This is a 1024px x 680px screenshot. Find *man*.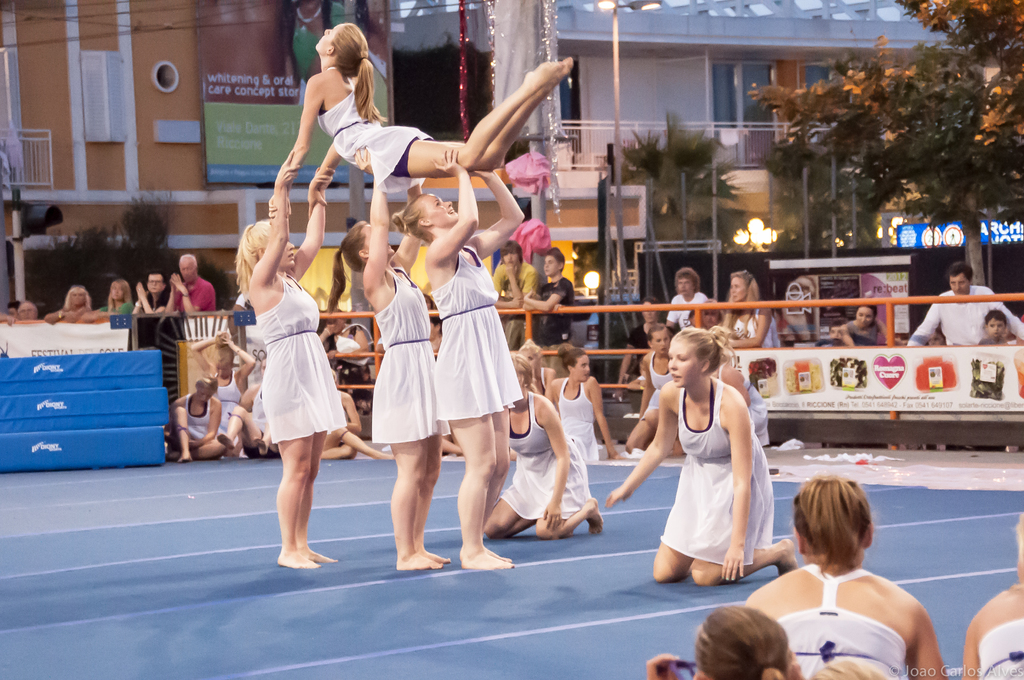
Bounding box: 663/266/710/337.
